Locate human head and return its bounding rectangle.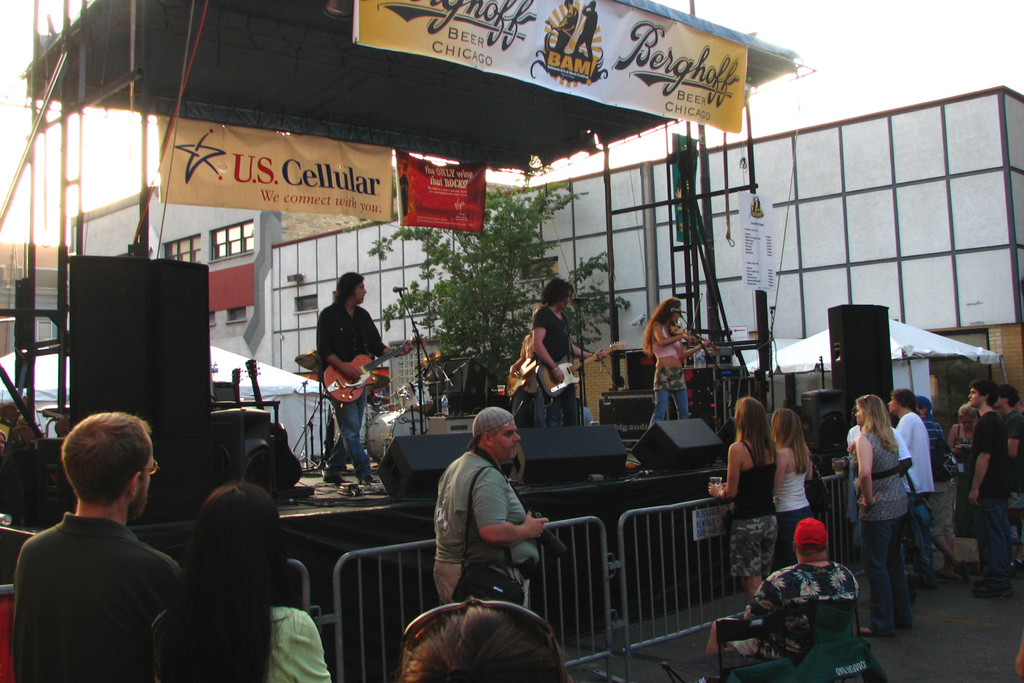
657 294 684 327.
